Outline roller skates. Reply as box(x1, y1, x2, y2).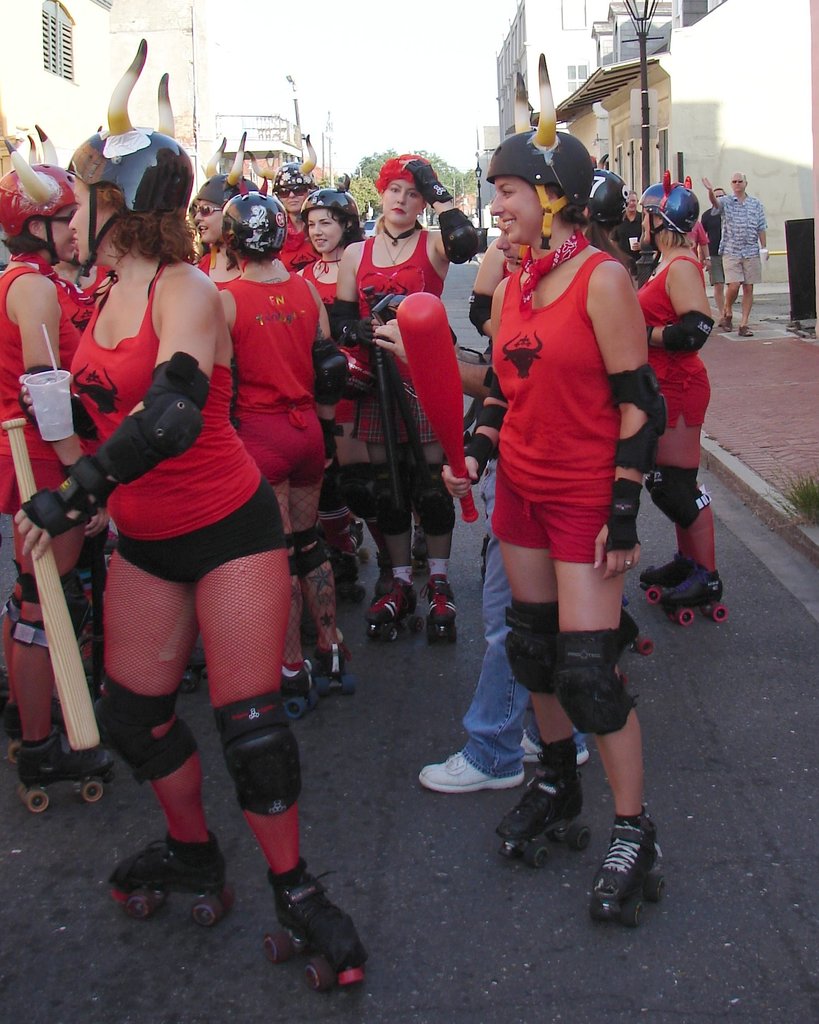
box(642, 550, 696, 602).
